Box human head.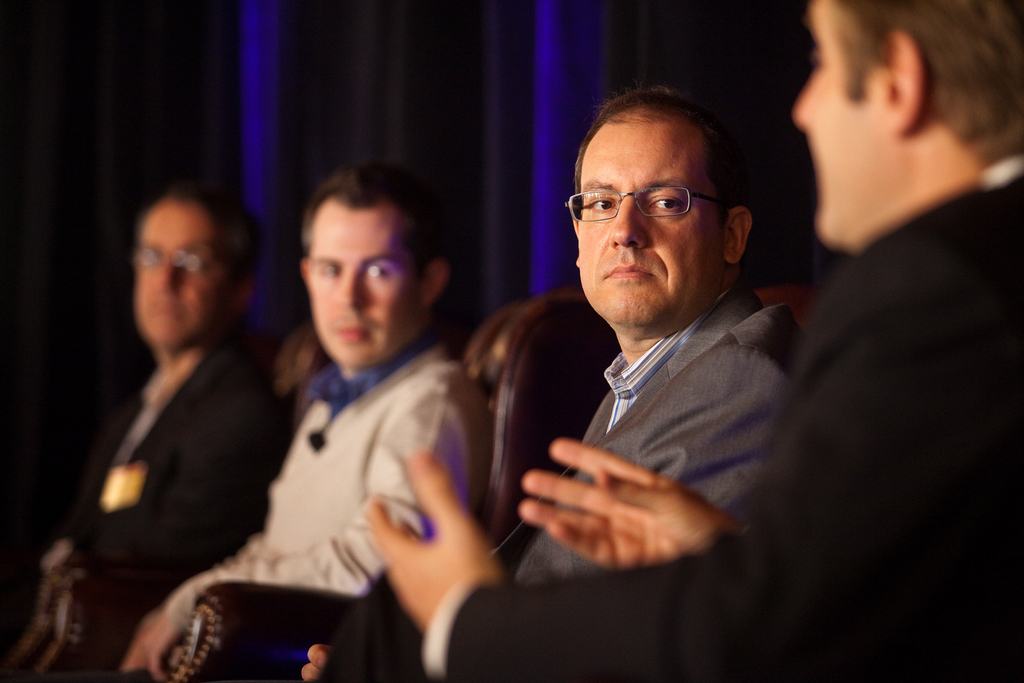
box(554, 83, 775, 342).
